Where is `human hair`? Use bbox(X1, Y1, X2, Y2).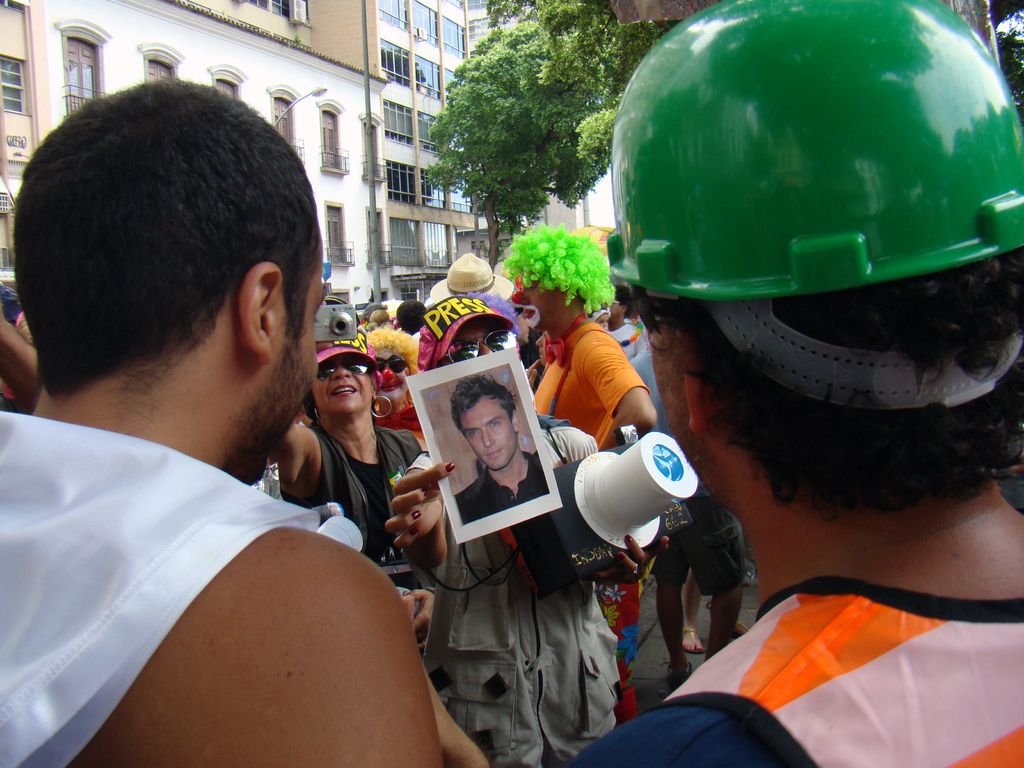
bbox(13, 73, 333, 493).
